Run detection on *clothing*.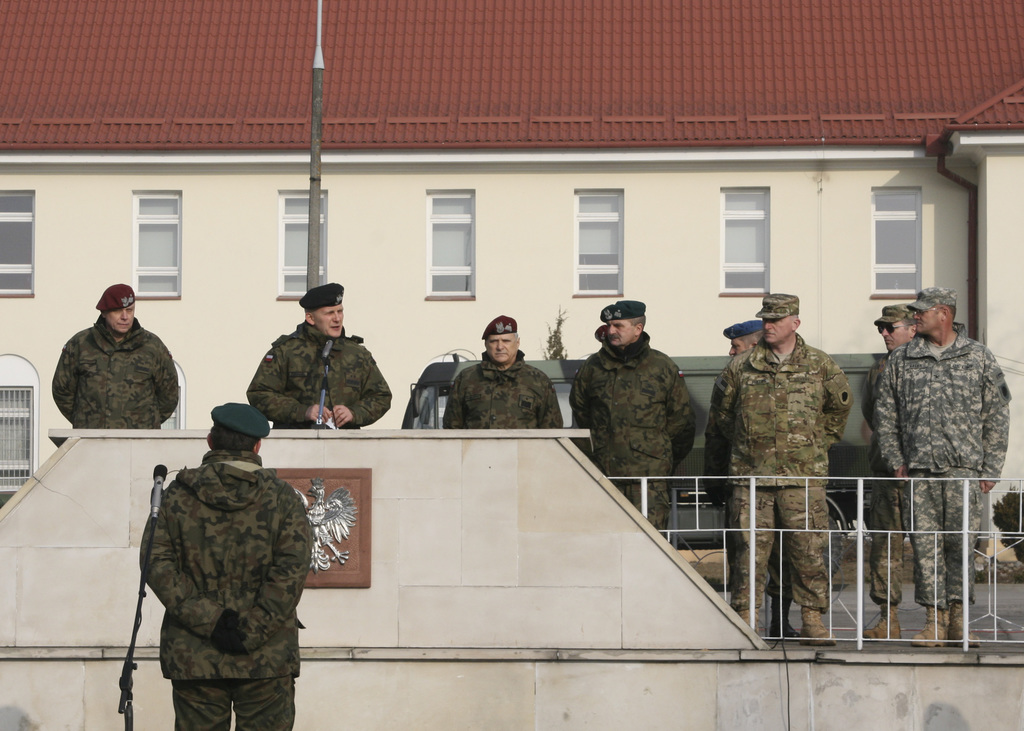
Result: (862, 352, 909, 606).
